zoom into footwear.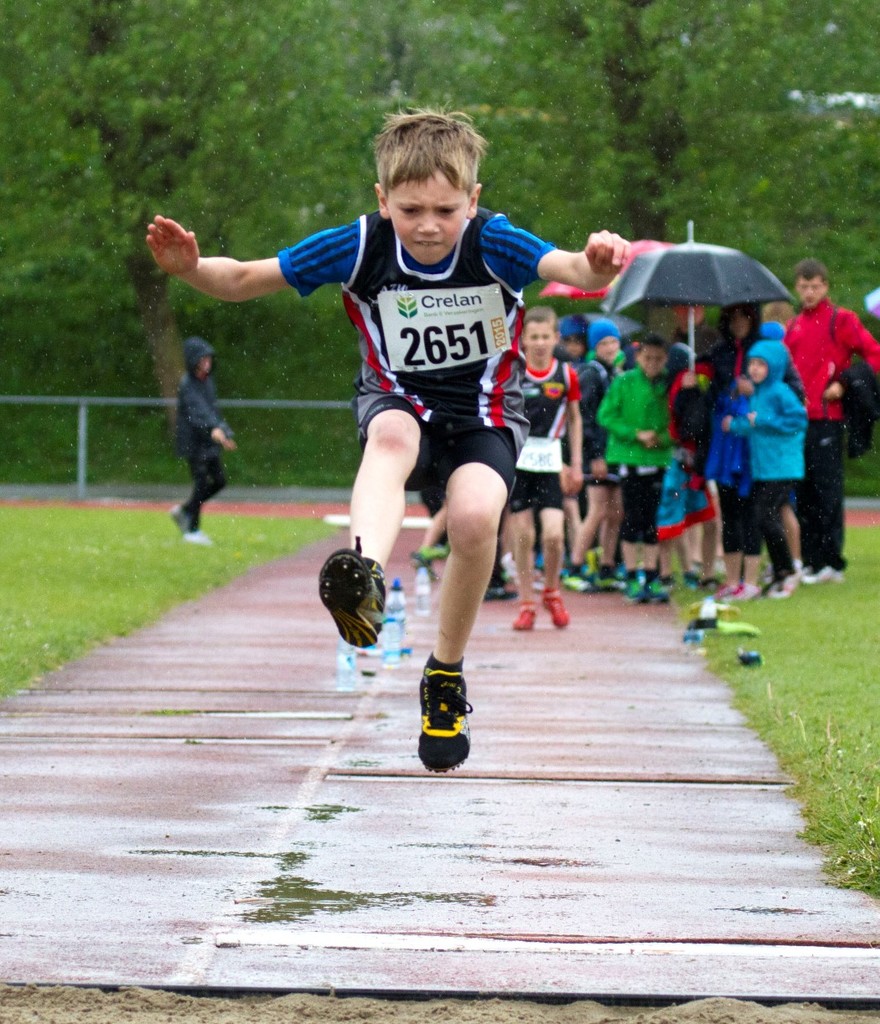
Zoom target: rect(482, 585, 517, 598).
